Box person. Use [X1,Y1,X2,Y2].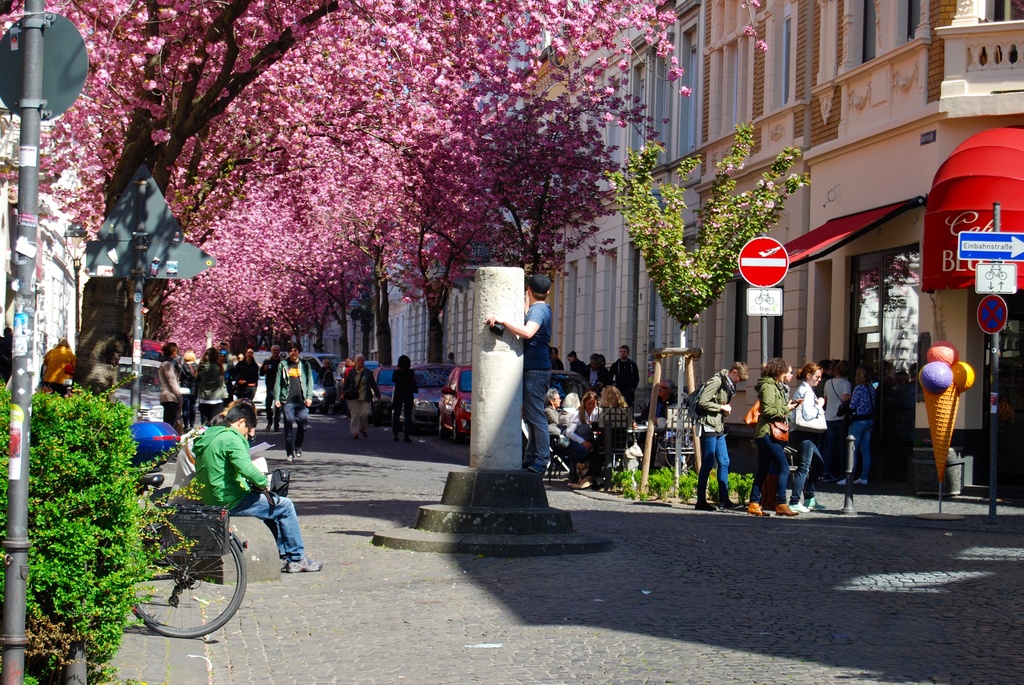
[150,341,188,421].
